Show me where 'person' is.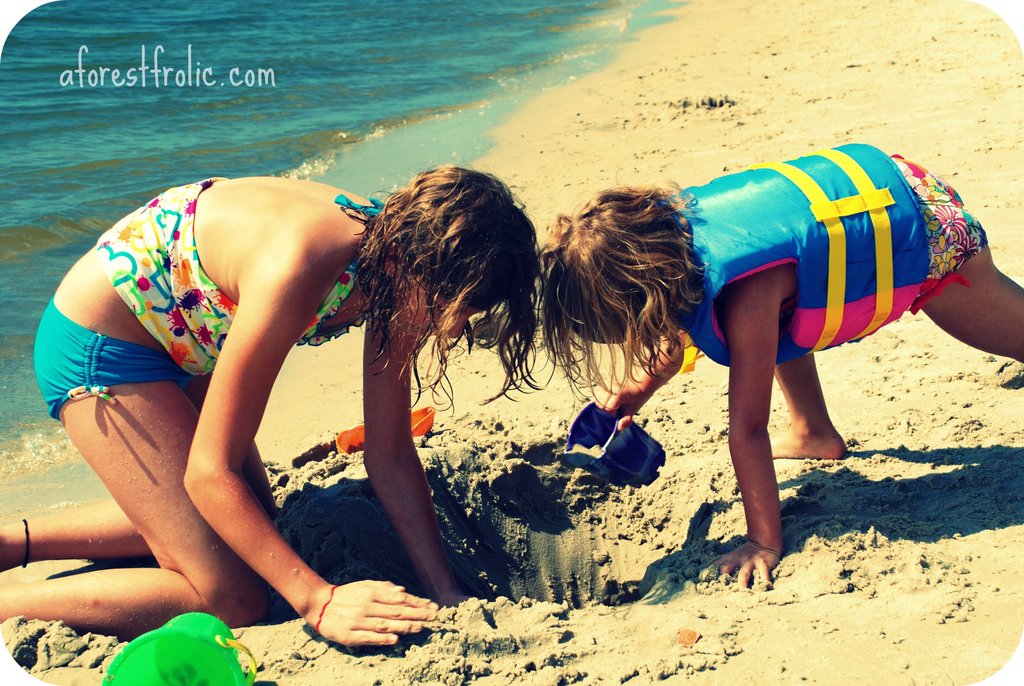
'person' is at bbox(530, 140, 1023, 594).
